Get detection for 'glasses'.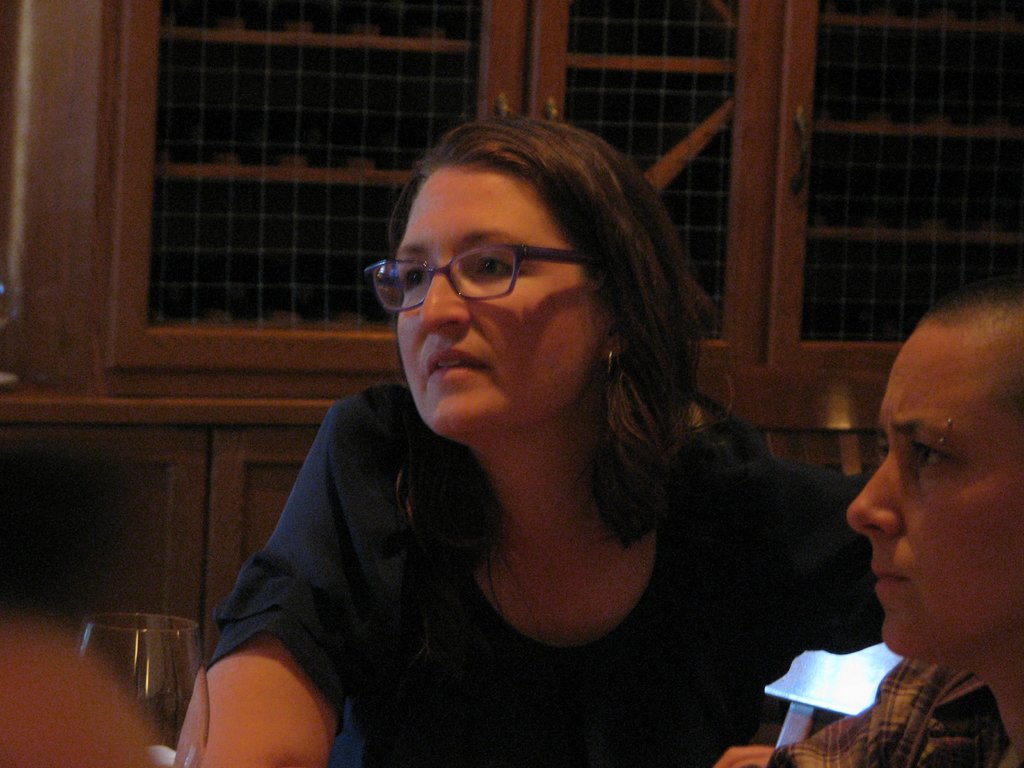
Detection: [360,252,606,312].
